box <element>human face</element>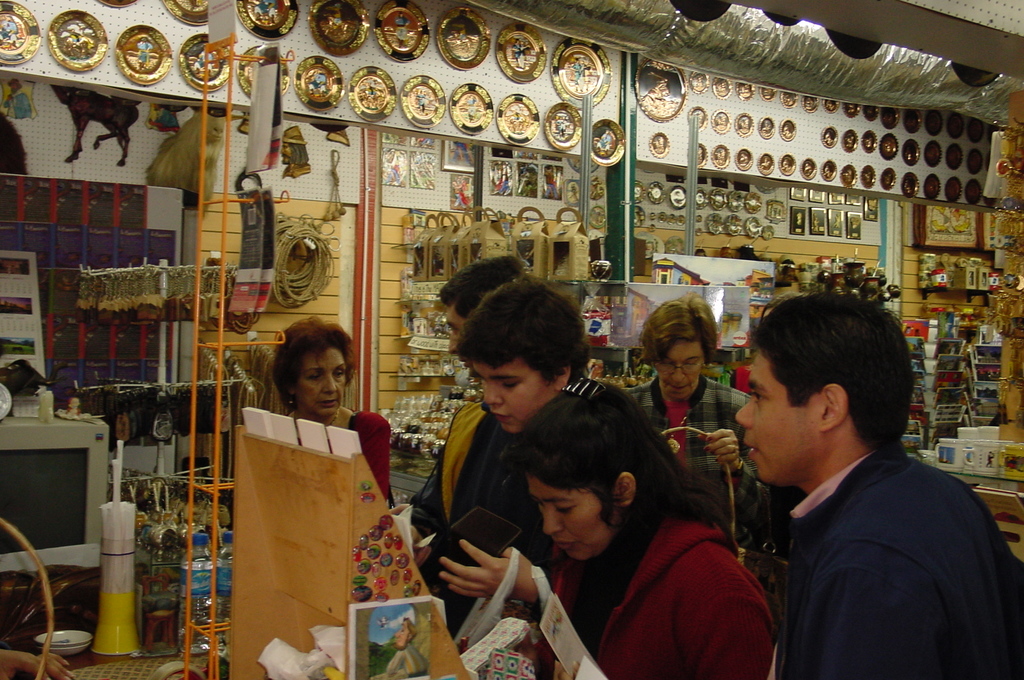
732:341:816:498
